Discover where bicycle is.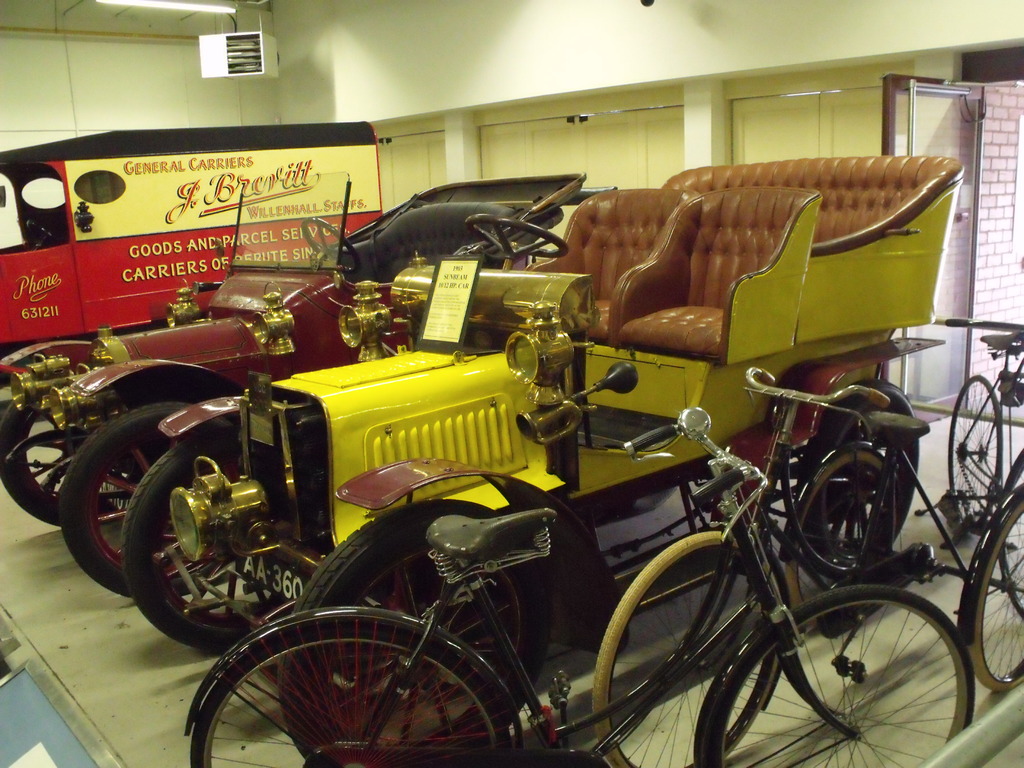
Discovered at pyautogui.locateOnScreen(956, 483, 1023, 694).
